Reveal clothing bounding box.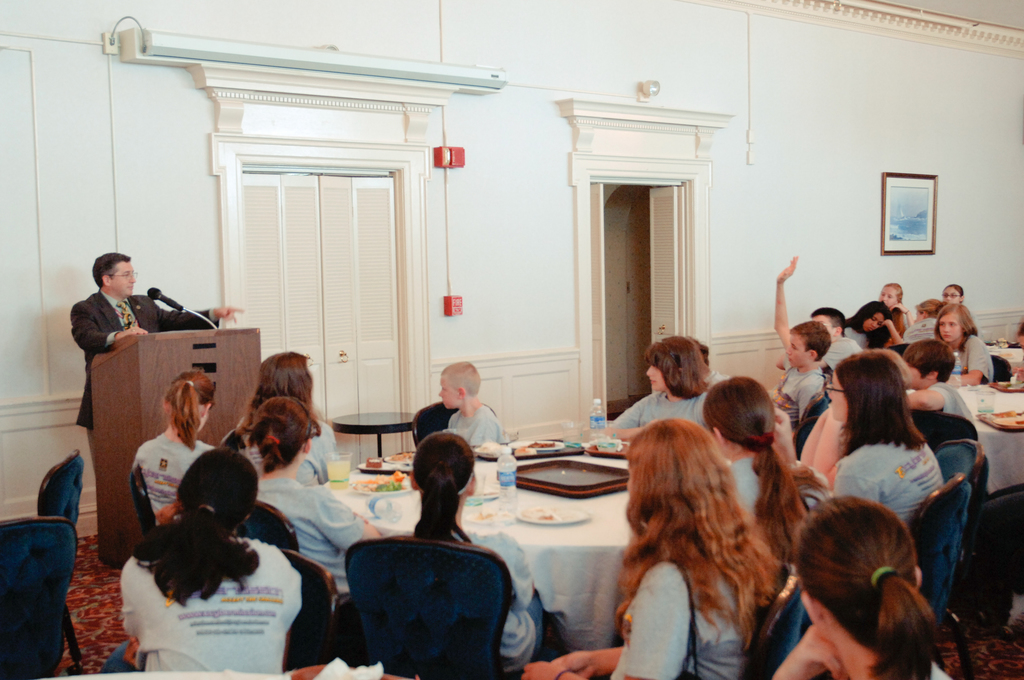
Revealed: (left=380, top=523, right=548, bottom=679).
